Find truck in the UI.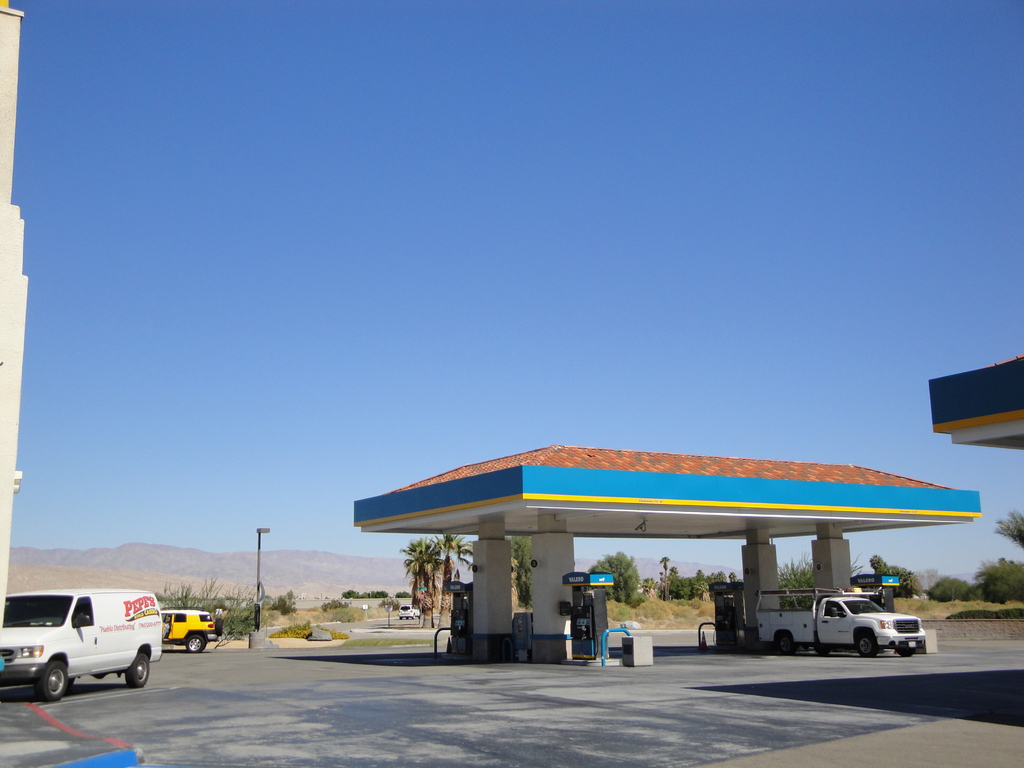
UI element at bbox(758, 589, 926, 663).
